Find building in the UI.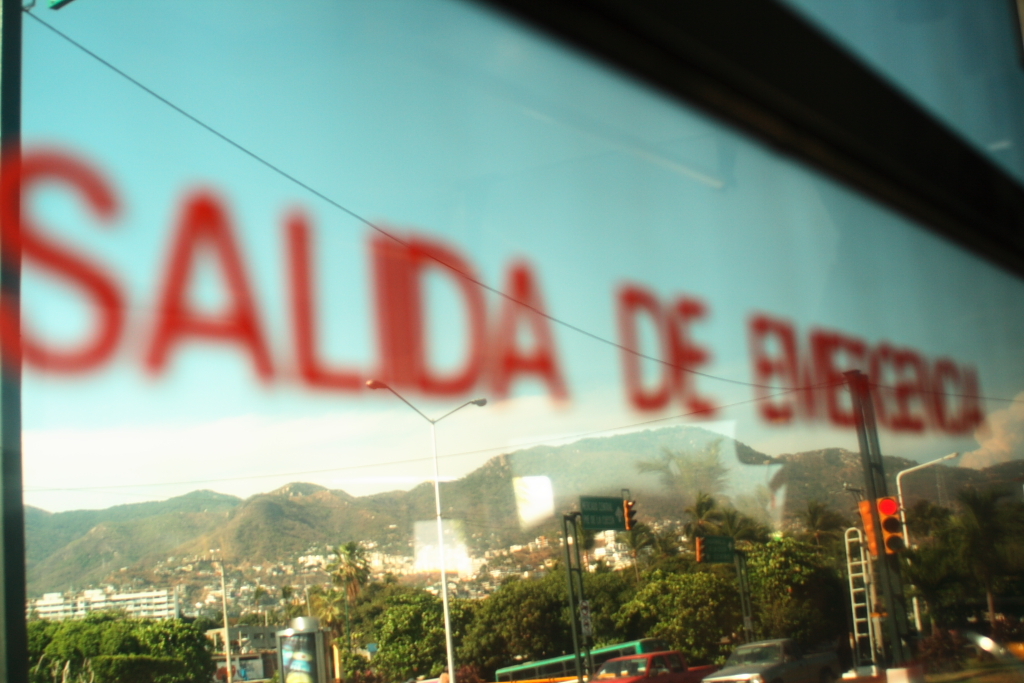
UI element at 30/585/175/622.
